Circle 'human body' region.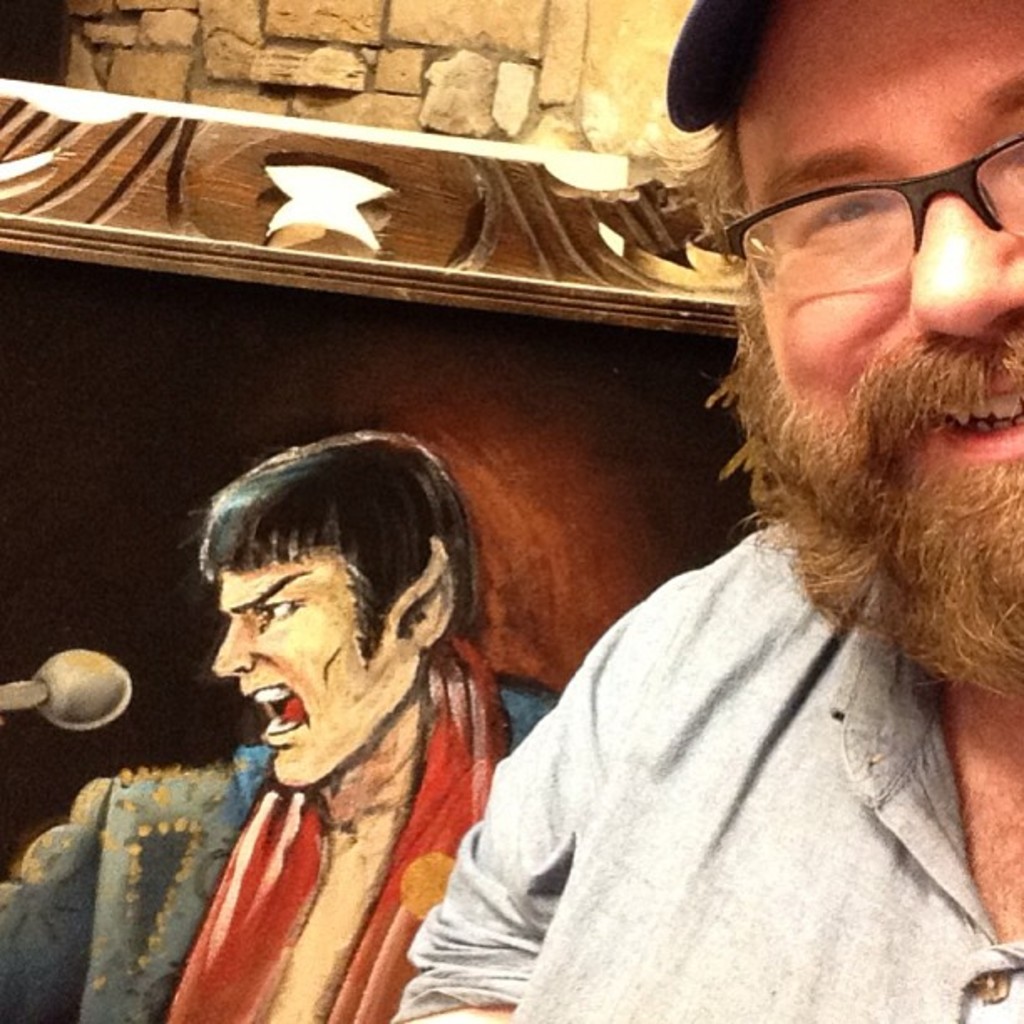
Region: [392, 0, 1022, 1022].
